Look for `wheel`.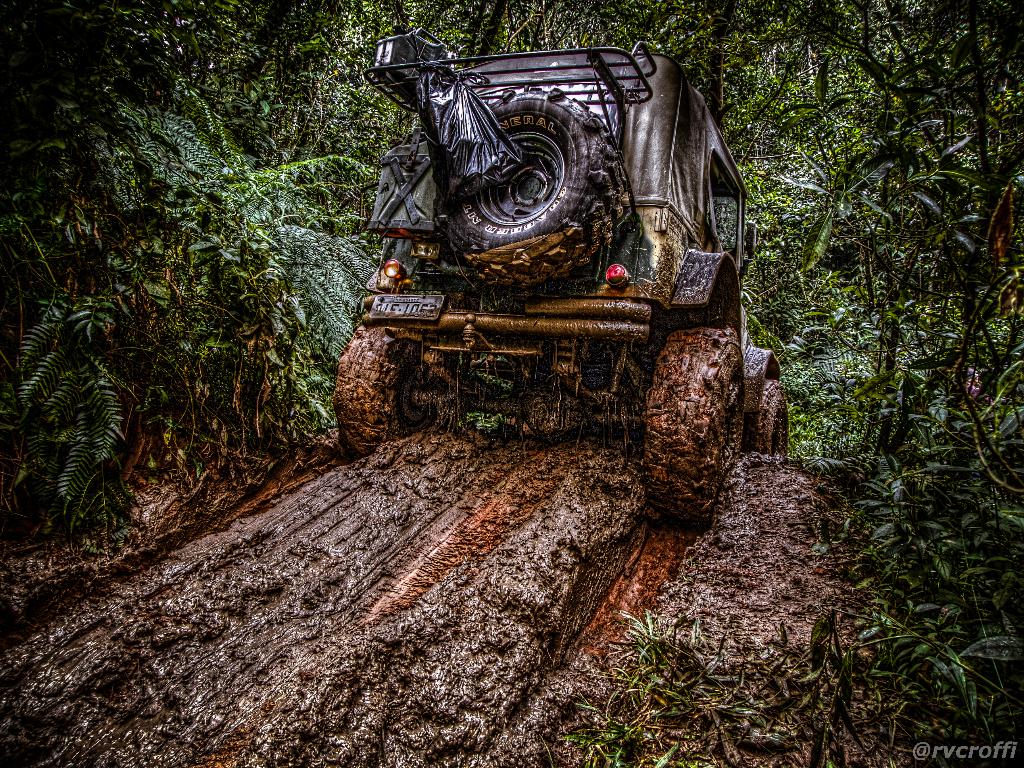
Found: {"left": 333, "top": 328, "right": 457, "bottom": 450}.
